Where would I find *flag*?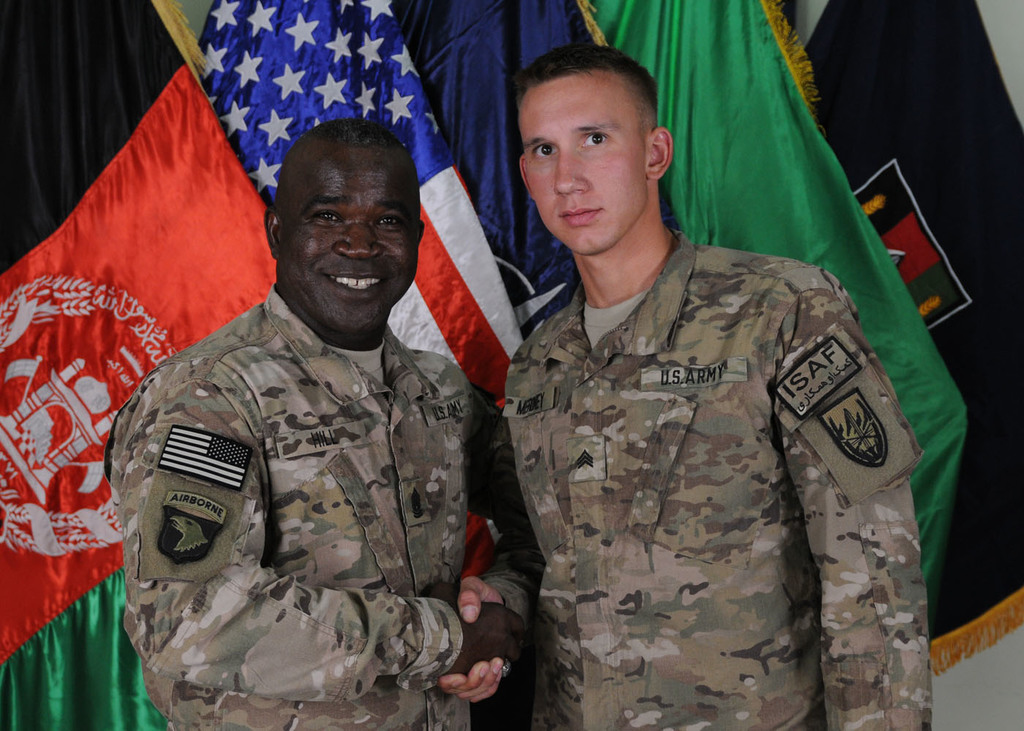
At (0,0,276,730).
